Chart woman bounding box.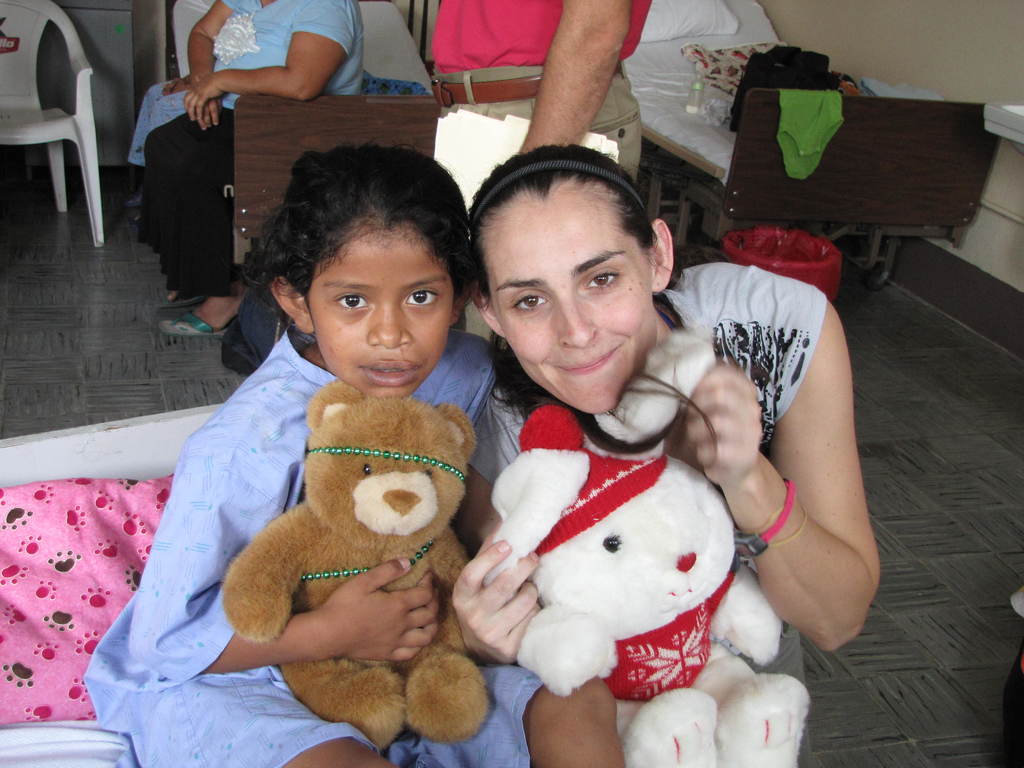
Charted: select_region(434, 145, 887, 767).
